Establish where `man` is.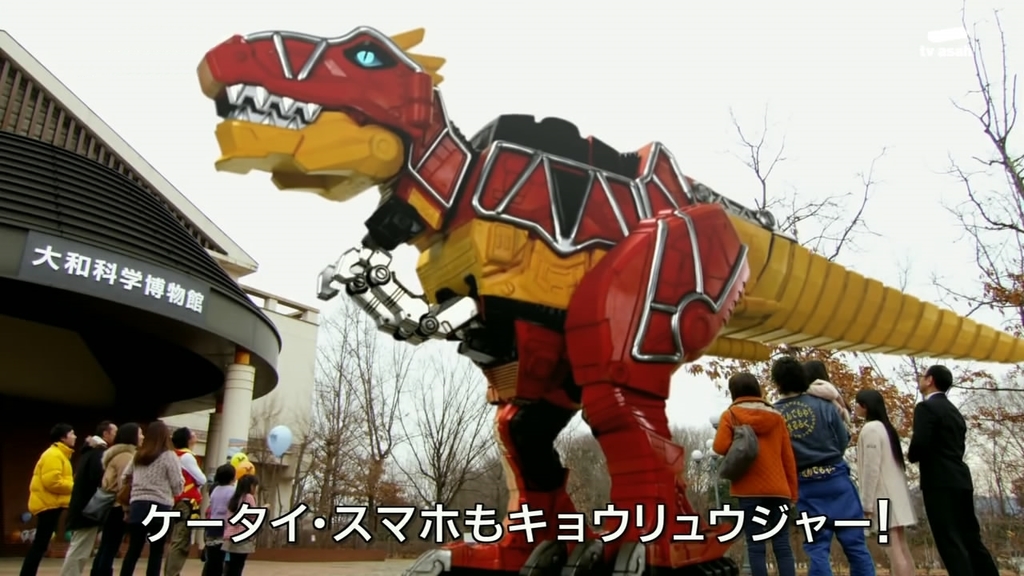
Established at 52:415:114:575.
